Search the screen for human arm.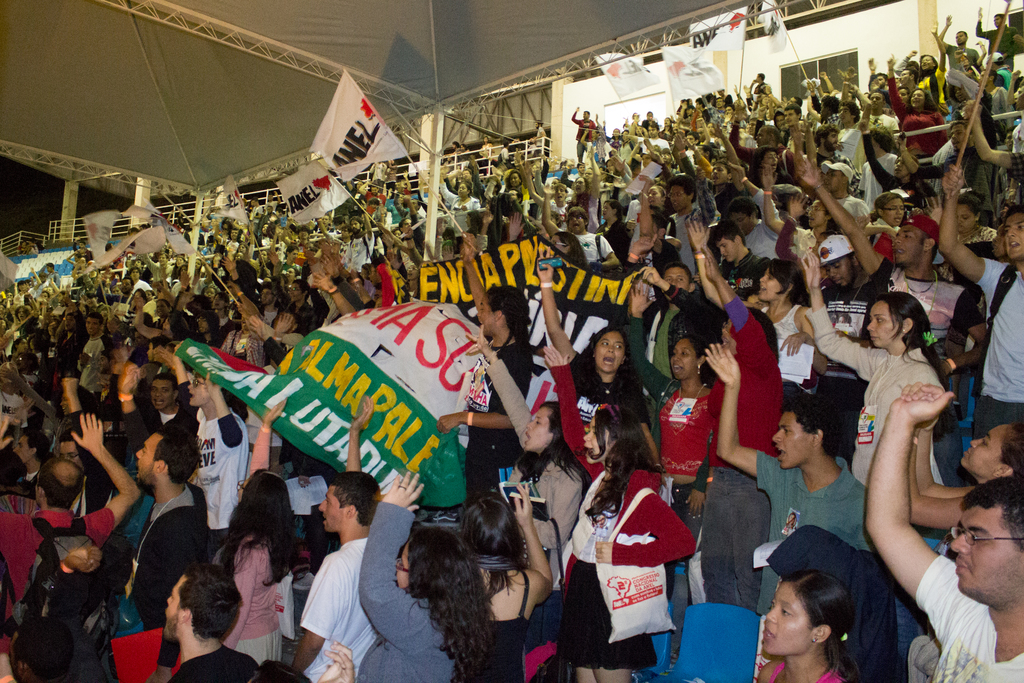
Found at locate(536, 347, 604, 479).
